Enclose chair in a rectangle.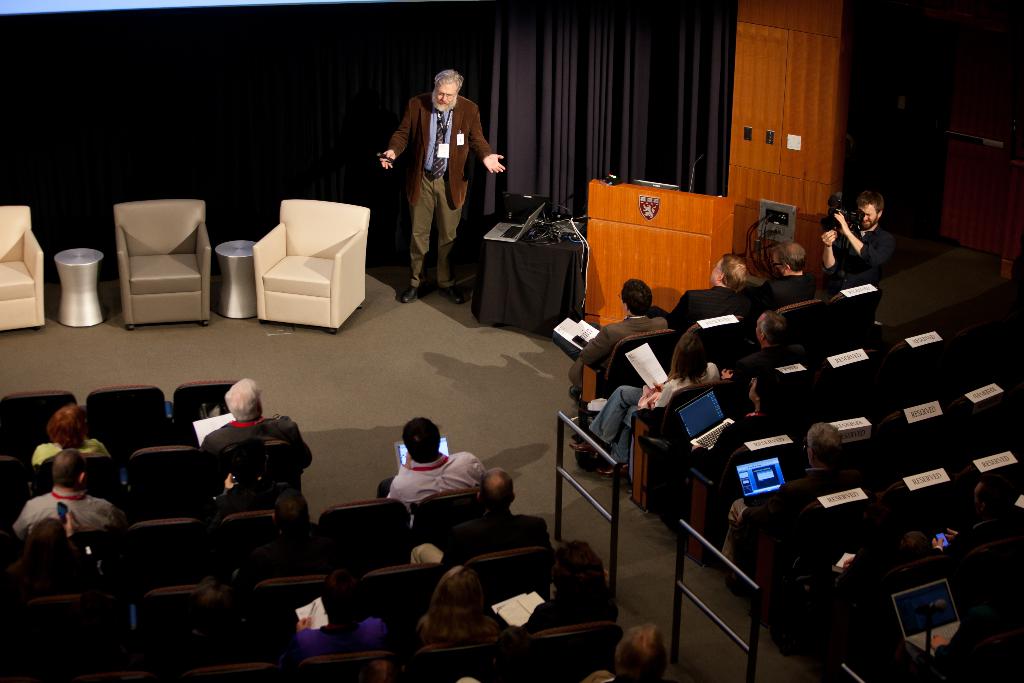
467:546:559:609.
